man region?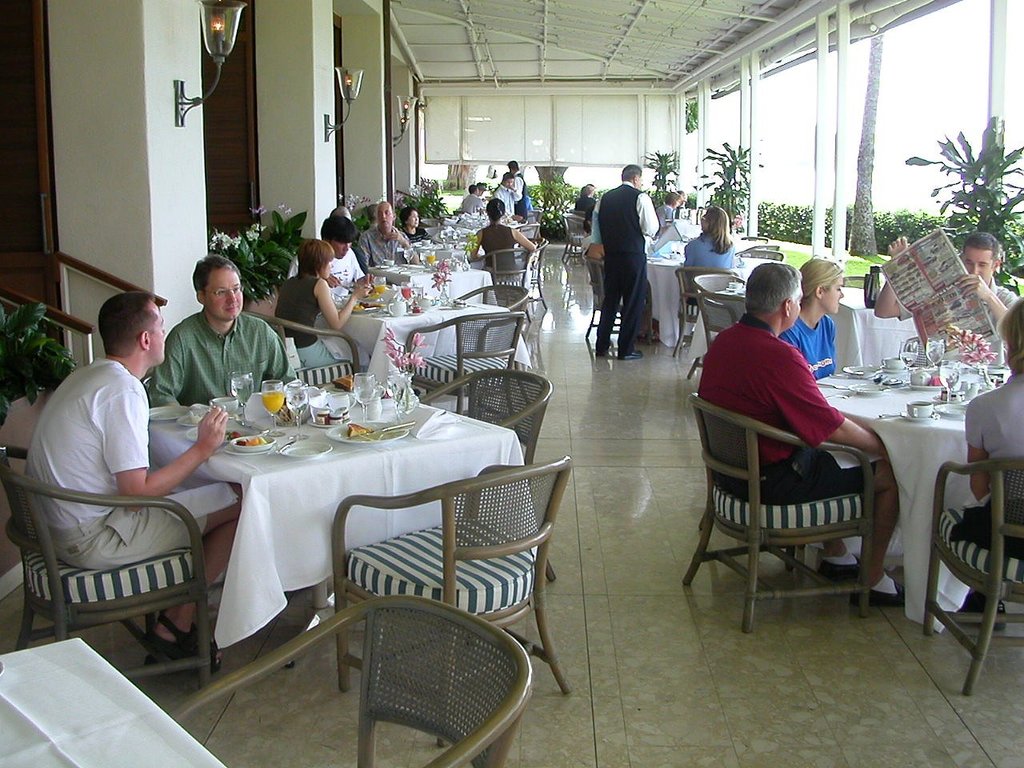
(696, 257, 916, 610)
